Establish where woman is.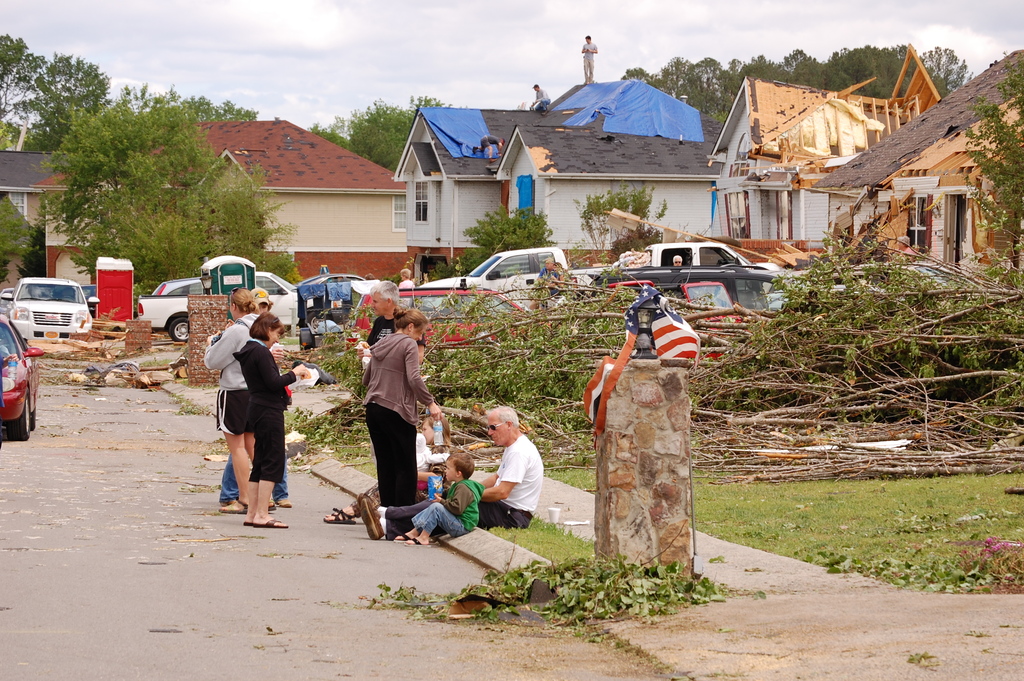
Established at (x1=360, y1=294, x2=435, y2=542).
